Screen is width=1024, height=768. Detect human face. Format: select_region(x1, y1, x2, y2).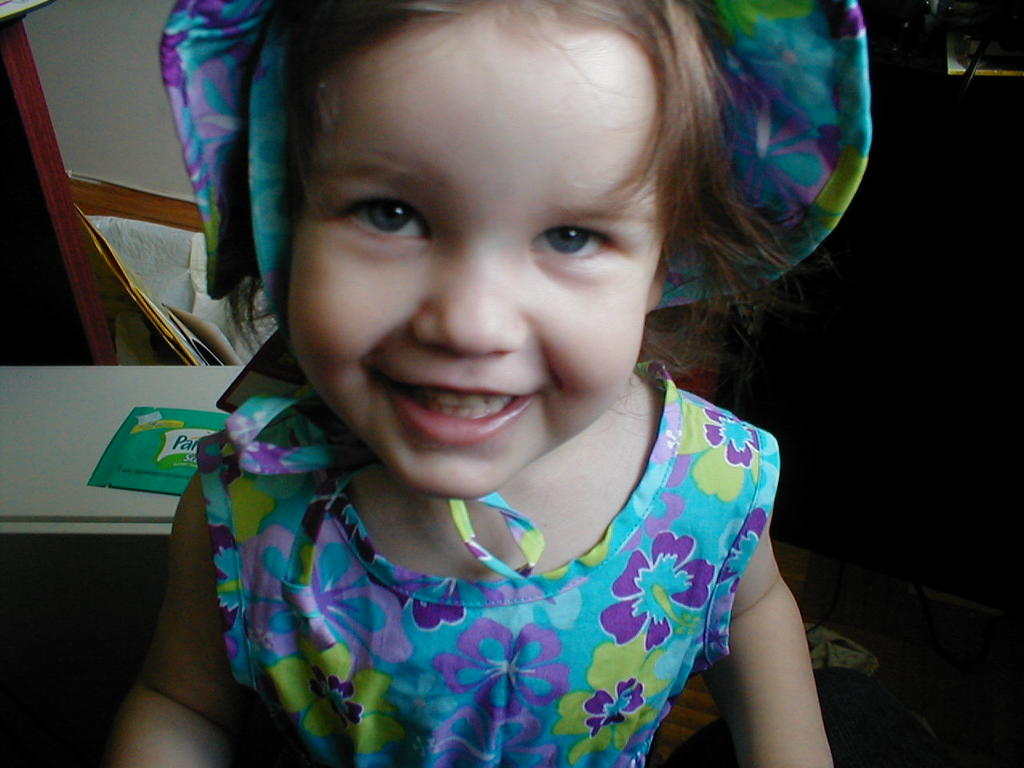
select_region(290, 30, 662, 498).
